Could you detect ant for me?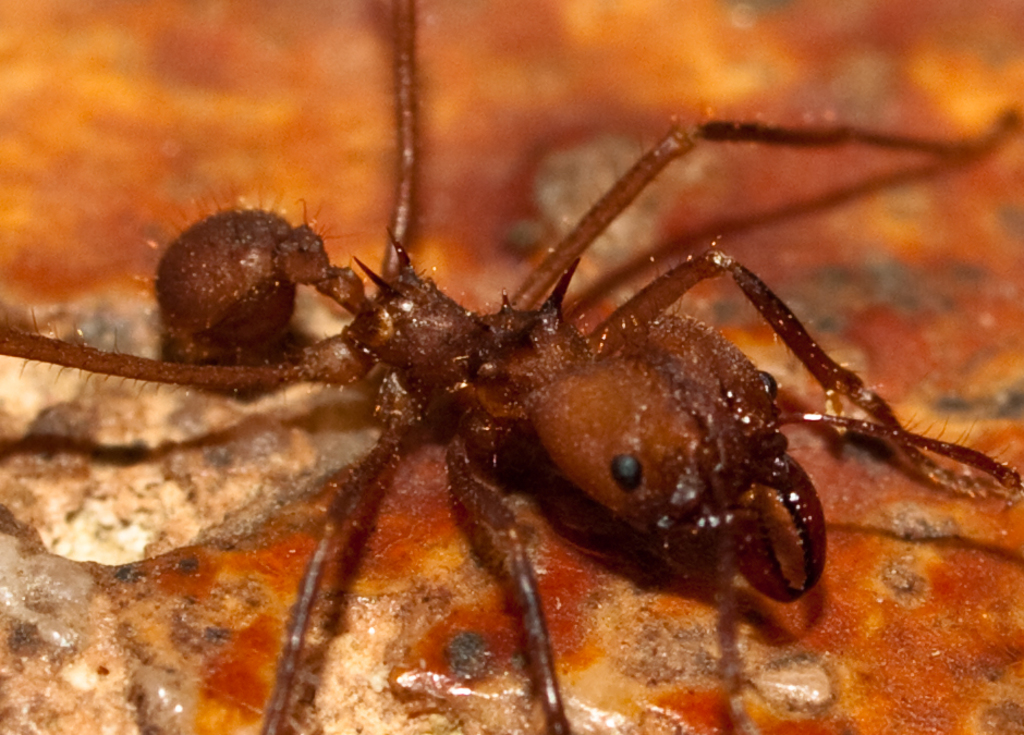
Detection result: x1=3, y1=5, x2=1021, y2=730.
